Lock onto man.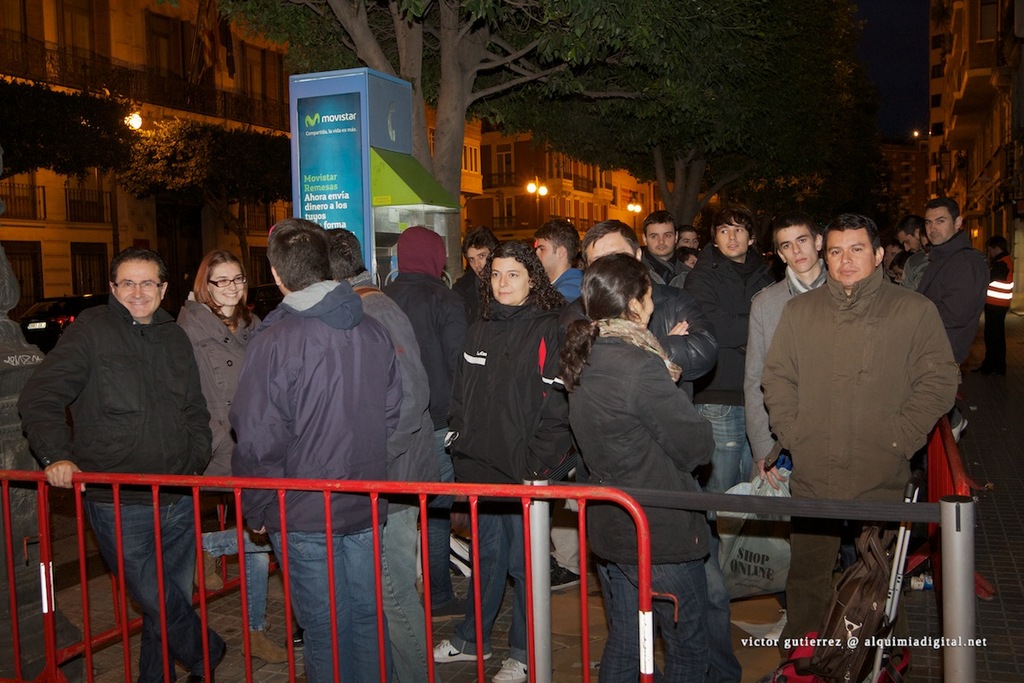
Locked: rect(528, 217, 593, 301).
